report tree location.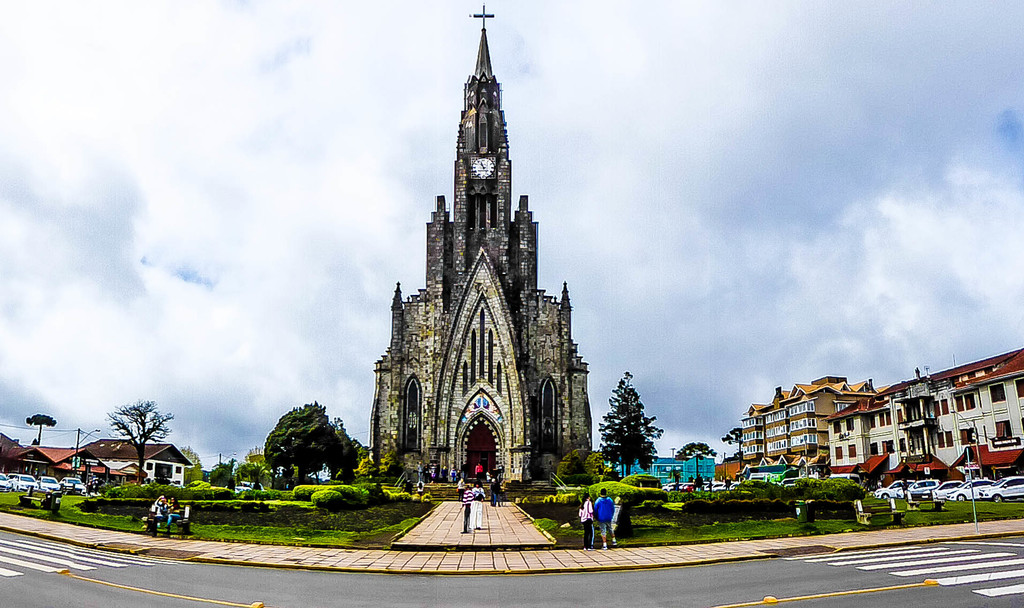
Report: <region>265, 398, 355, 491</region>.
